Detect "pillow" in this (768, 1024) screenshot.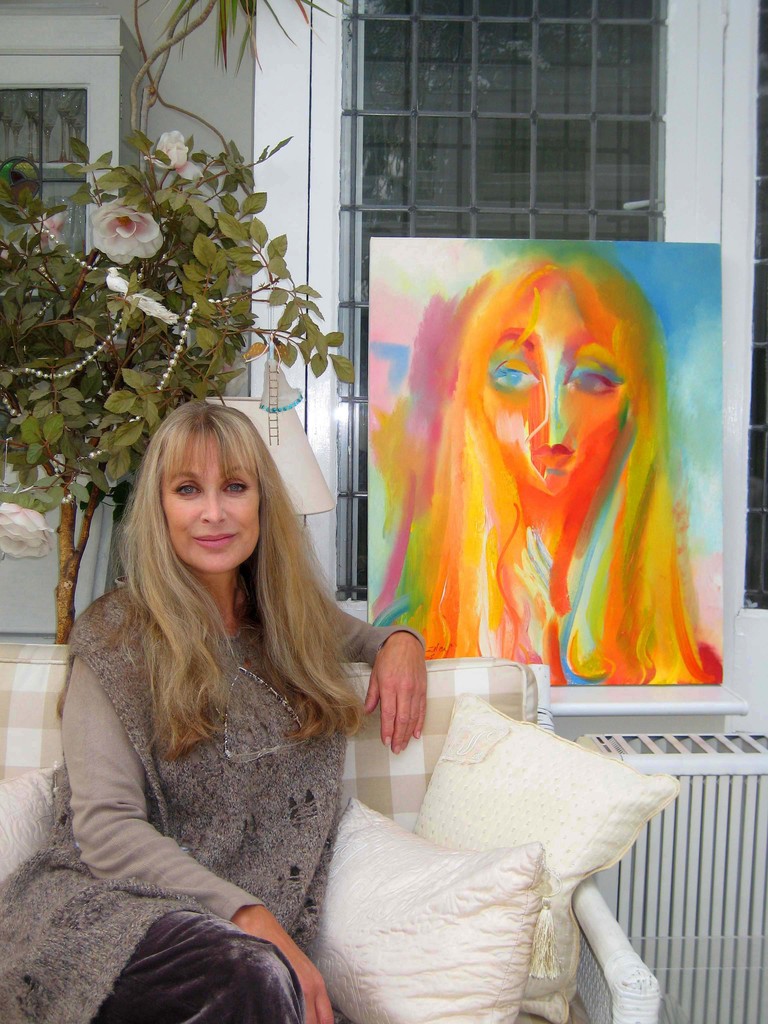
Detection: x1=413, y1=691, x2=678, y2=1018.
